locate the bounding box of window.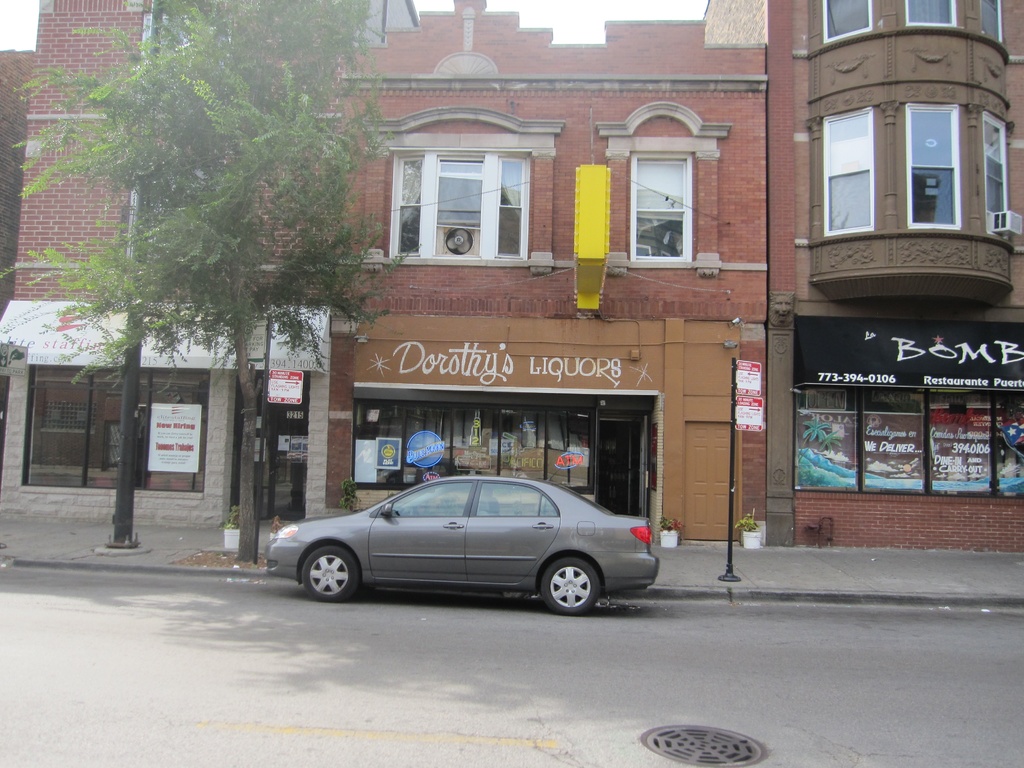
Bounding box: {"x1": 980, "y1": 0, "x2": 1006, "y2": 46}.
